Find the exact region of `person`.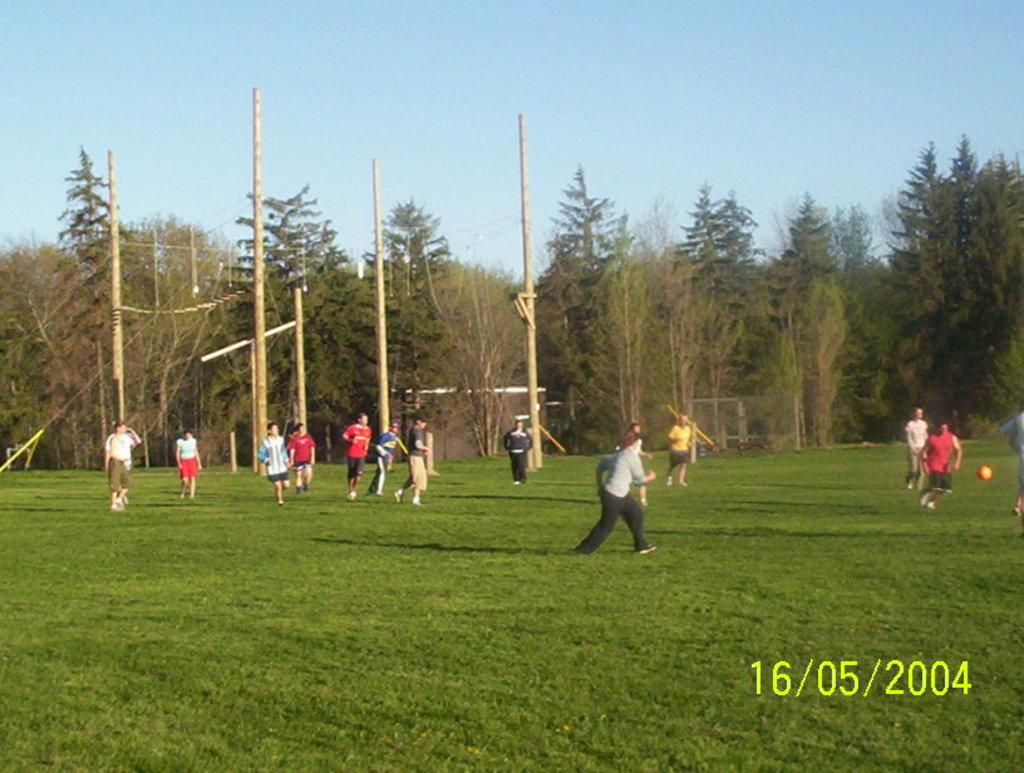
Exact region: <bbox>922, 420, 963, 511</bbox>.
